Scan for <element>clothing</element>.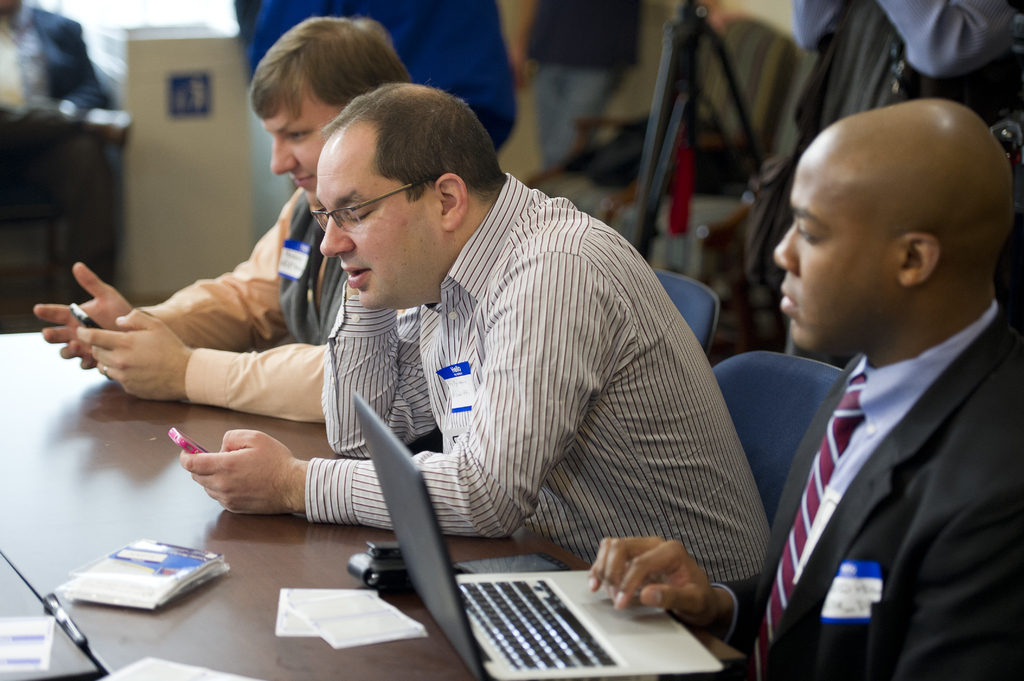
Scan result: x1=724 y1=239 x2=1009 y2=680.
